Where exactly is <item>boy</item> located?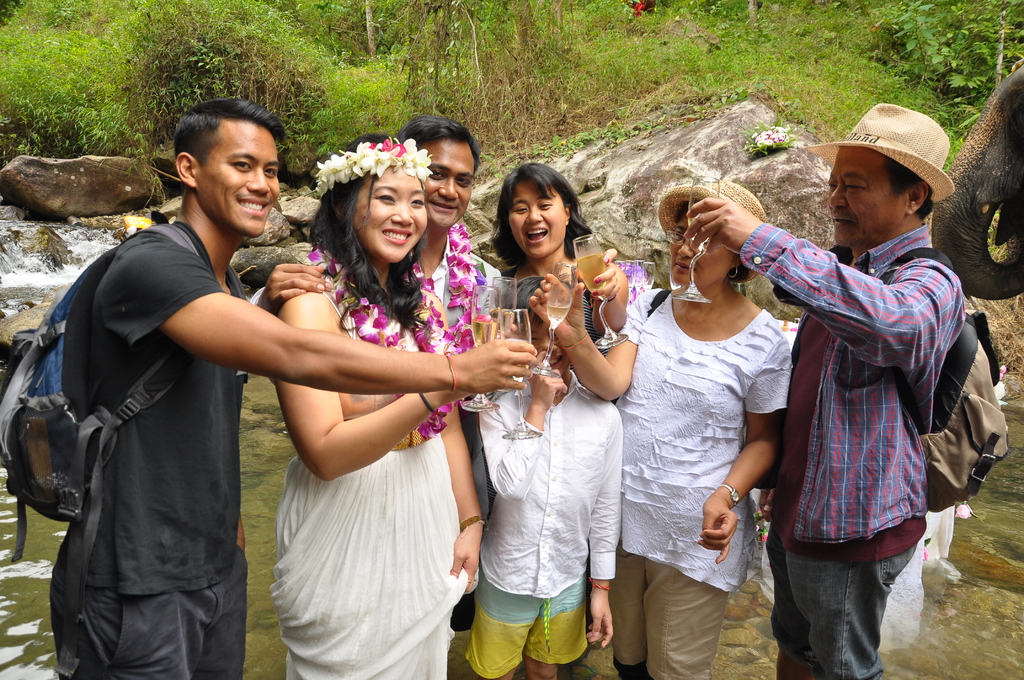
Its bounding box is pyautogui.locateOnScreen(0, 99, 536, 679).
